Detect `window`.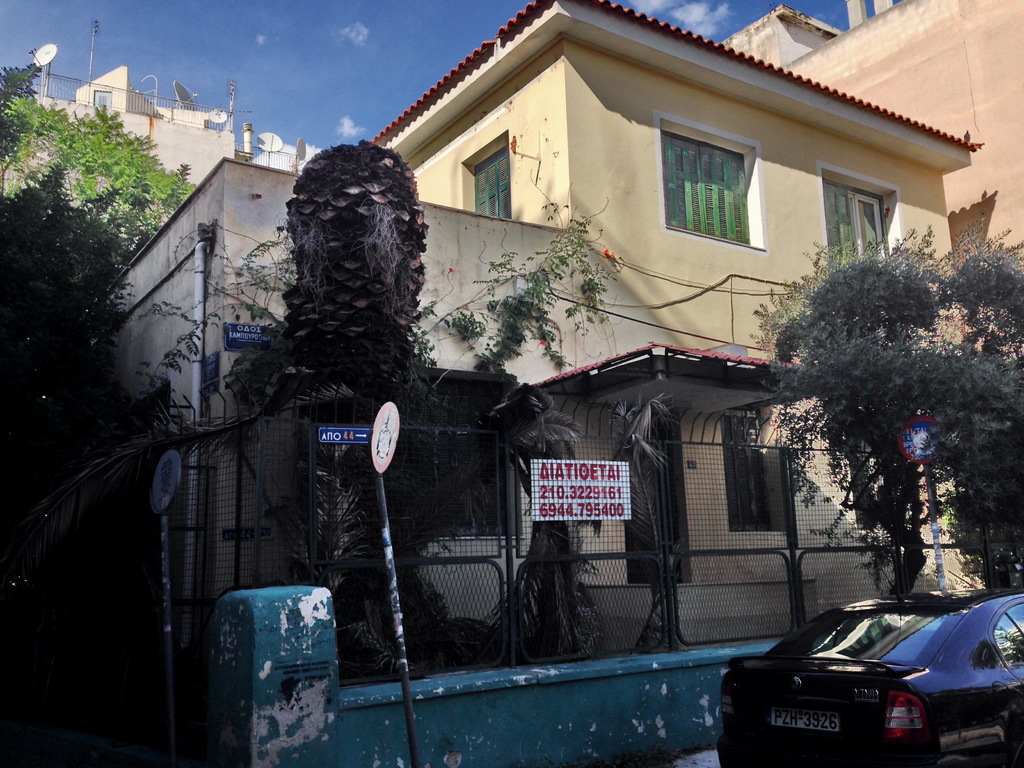
Detected at [left=719, top=406, right=768, bottom=539].
